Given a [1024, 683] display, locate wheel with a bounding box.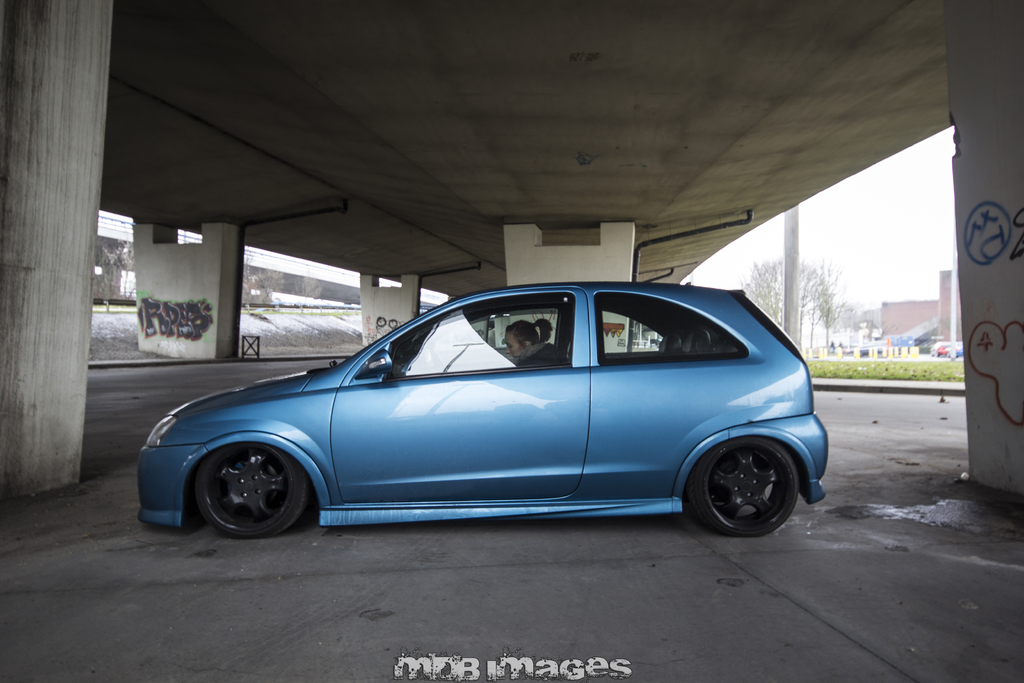
Located: [194,442,308,542].
